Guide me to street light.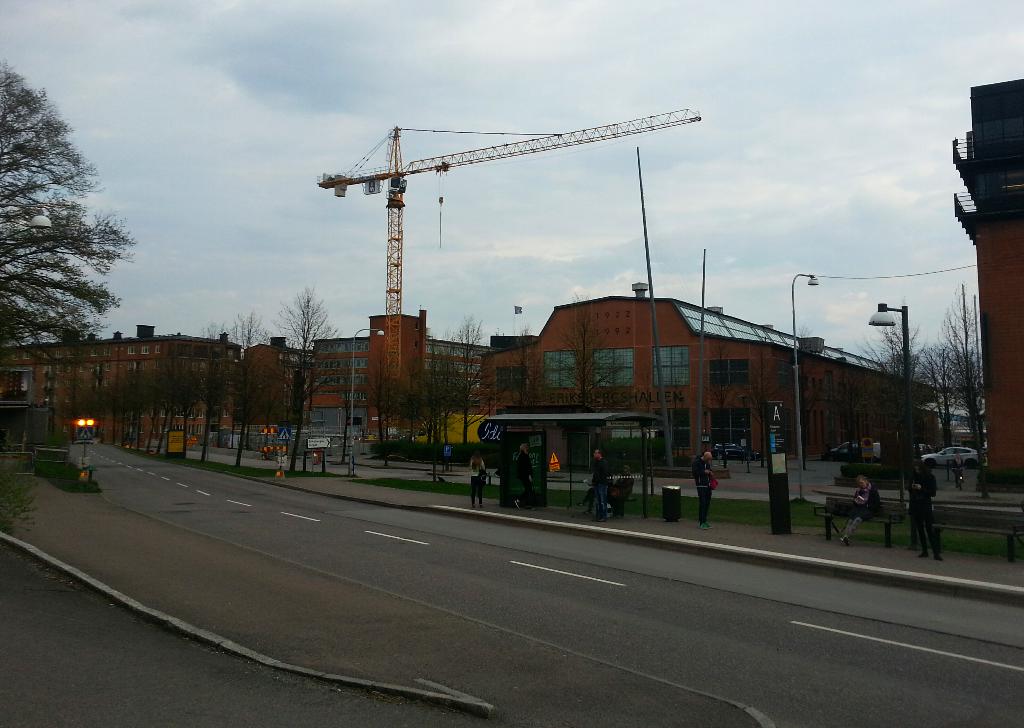
Guidance: rect(865, 305, 915, 509).
